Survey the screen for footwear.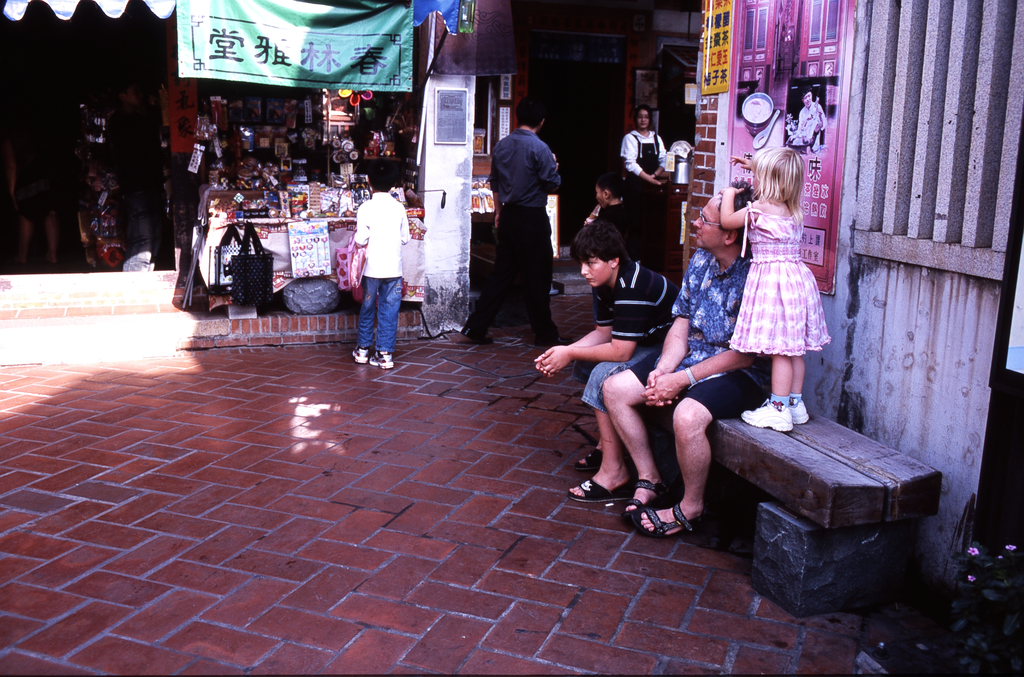
Survey found: pyautogui.locateOnScreen(570, 443, 608, 473).
